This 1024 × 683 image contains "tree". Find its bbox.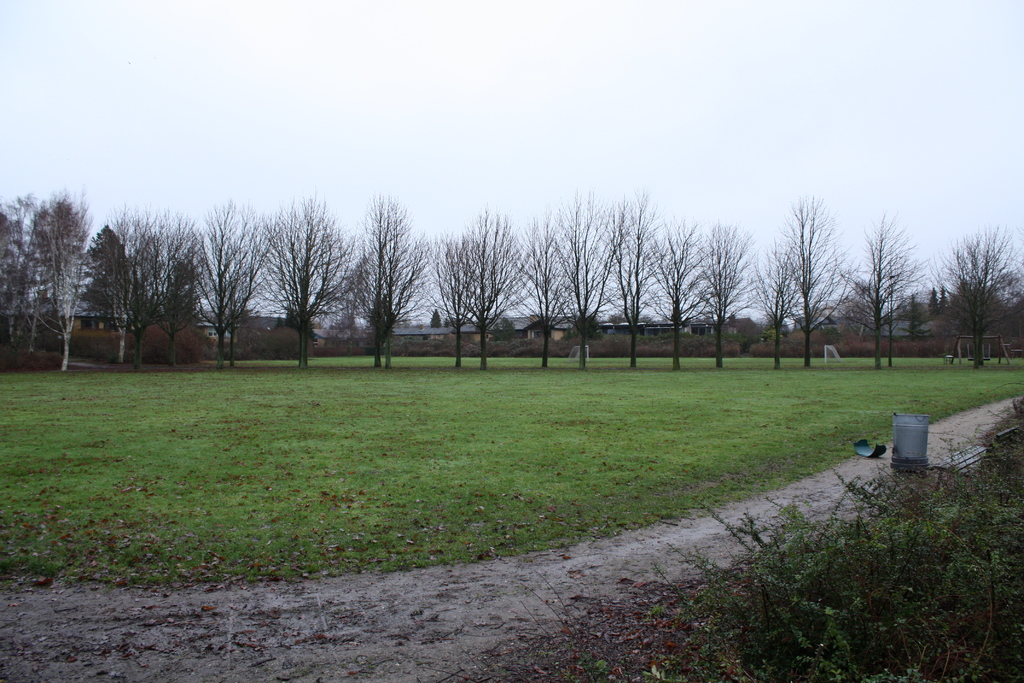
[255, 194, 317, 372].
